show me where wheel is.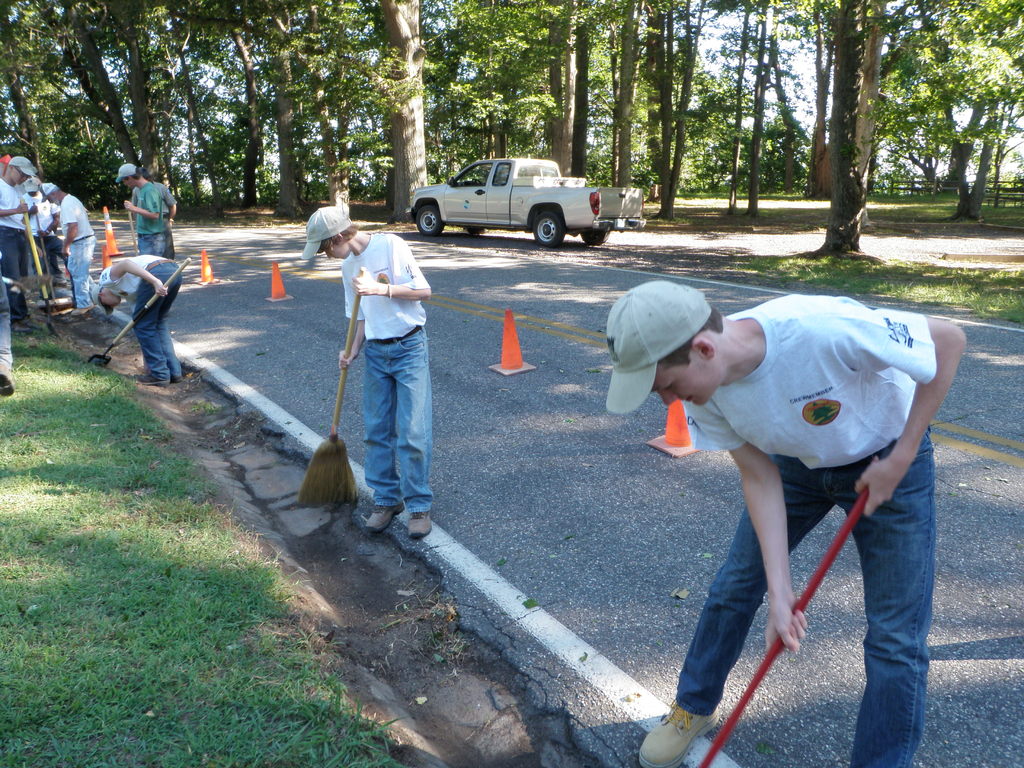
wheel is at [x1=583, y1=232, x2=607, y2=246].
